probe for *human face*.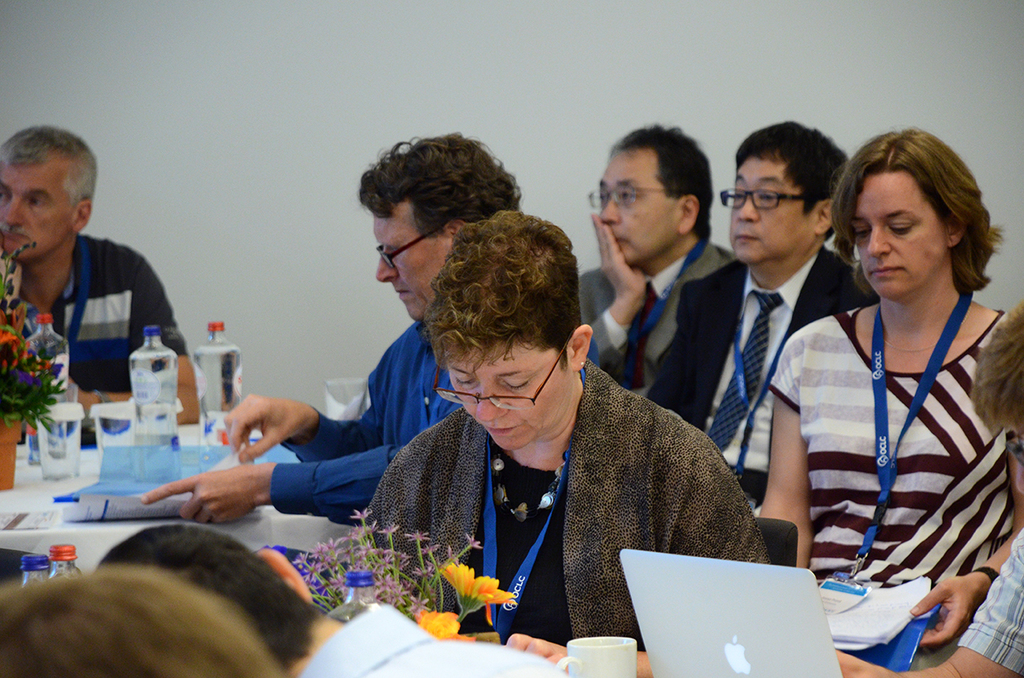
Probe result: bbox=[730, 163, 812, 266].
